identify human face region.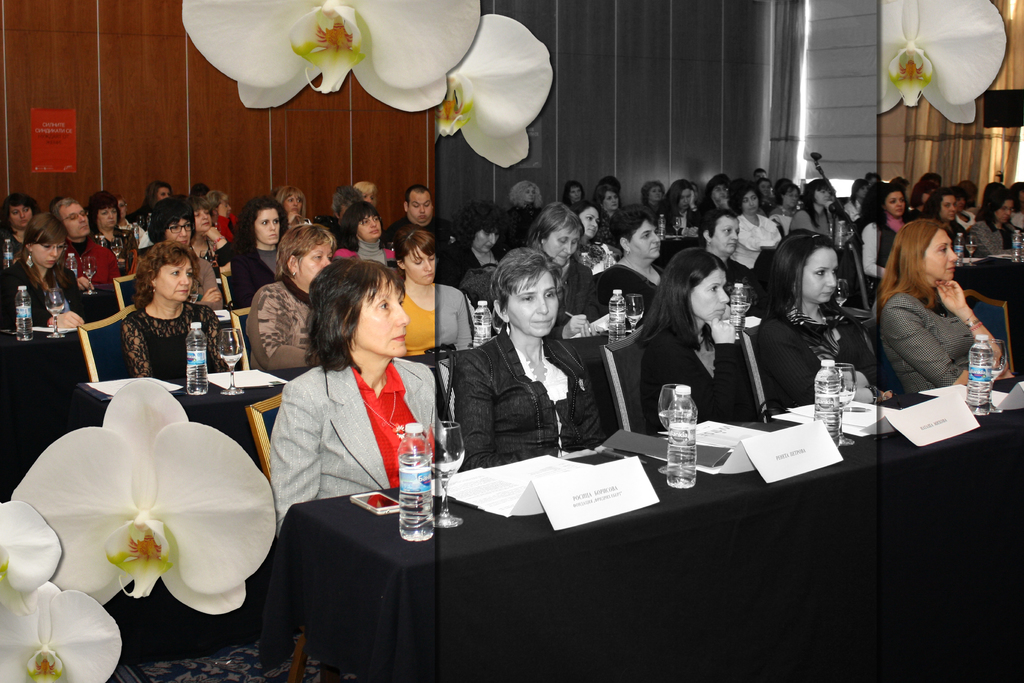
Region: select_region(504, 268, 562, 338).
